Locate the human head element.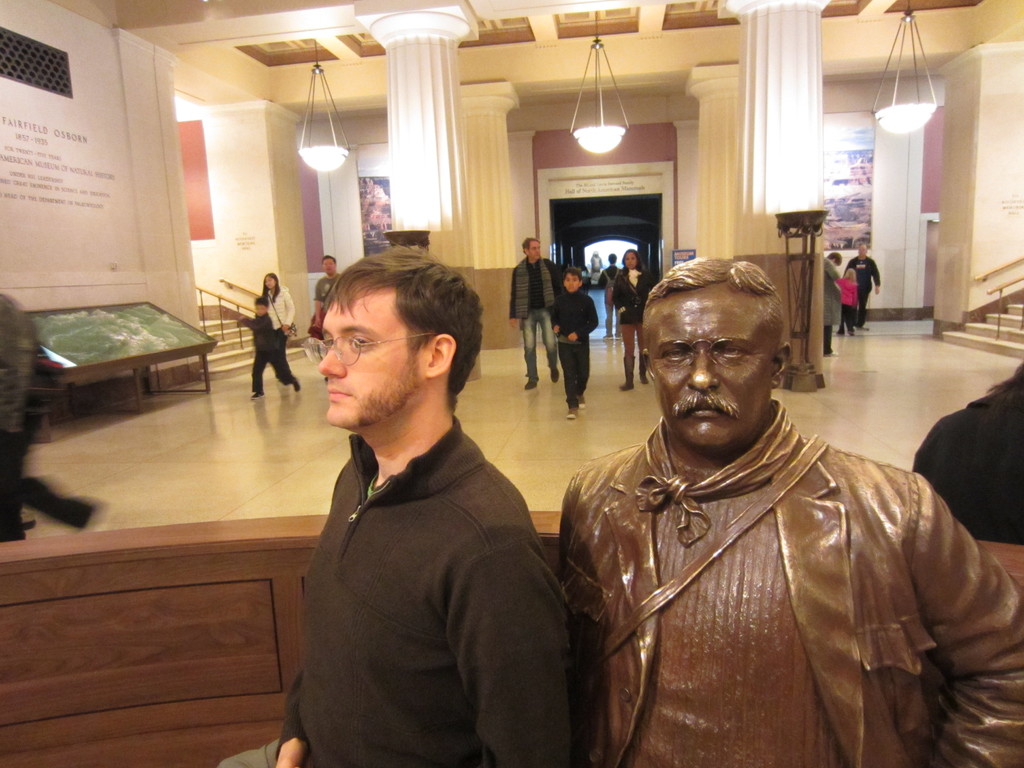
Element bbox: select_region(260, 273, 277, 289).
